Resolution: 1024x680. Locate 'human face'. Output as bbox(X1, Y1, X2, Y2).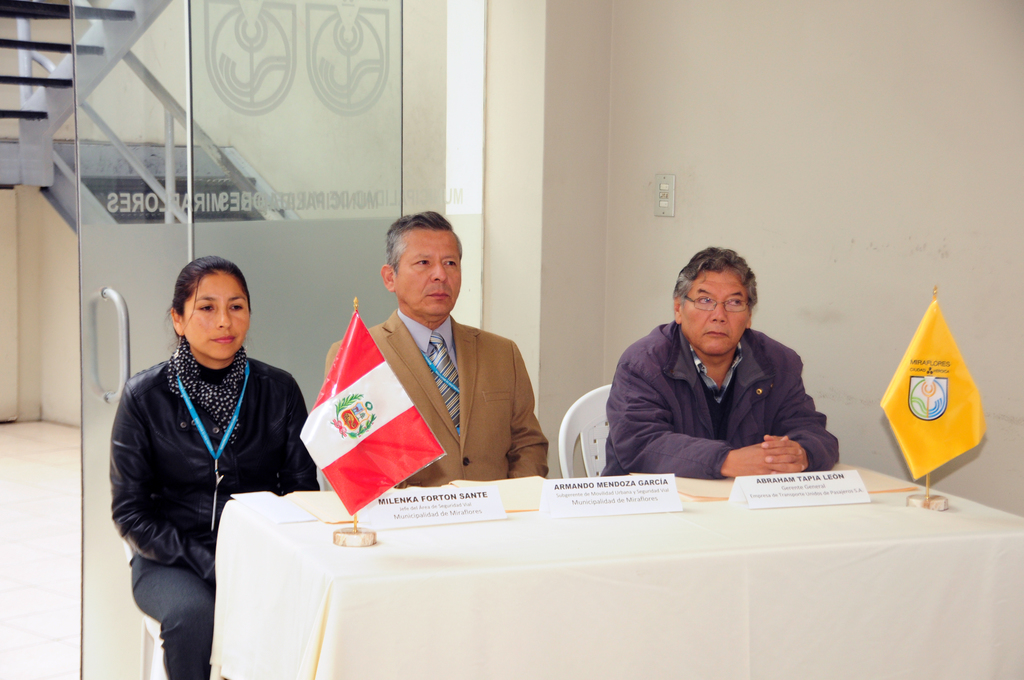
bbox(396, 227, 461, 314).
